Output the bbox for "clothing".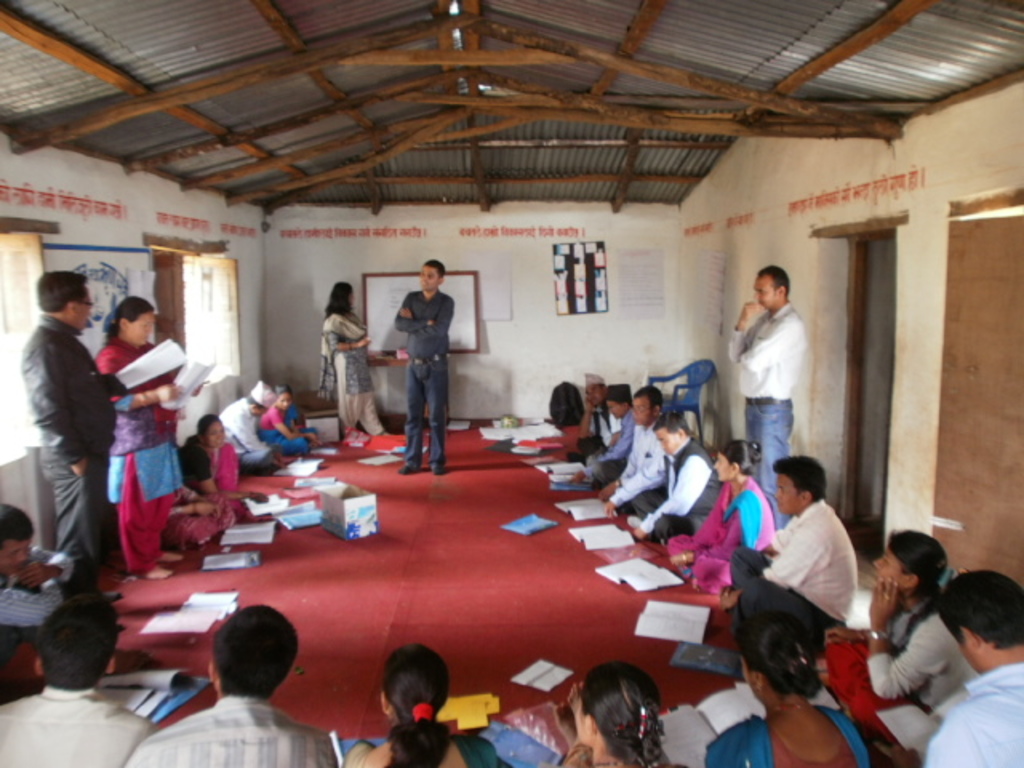
[left=390, top=286, right=454, bottom=474].
